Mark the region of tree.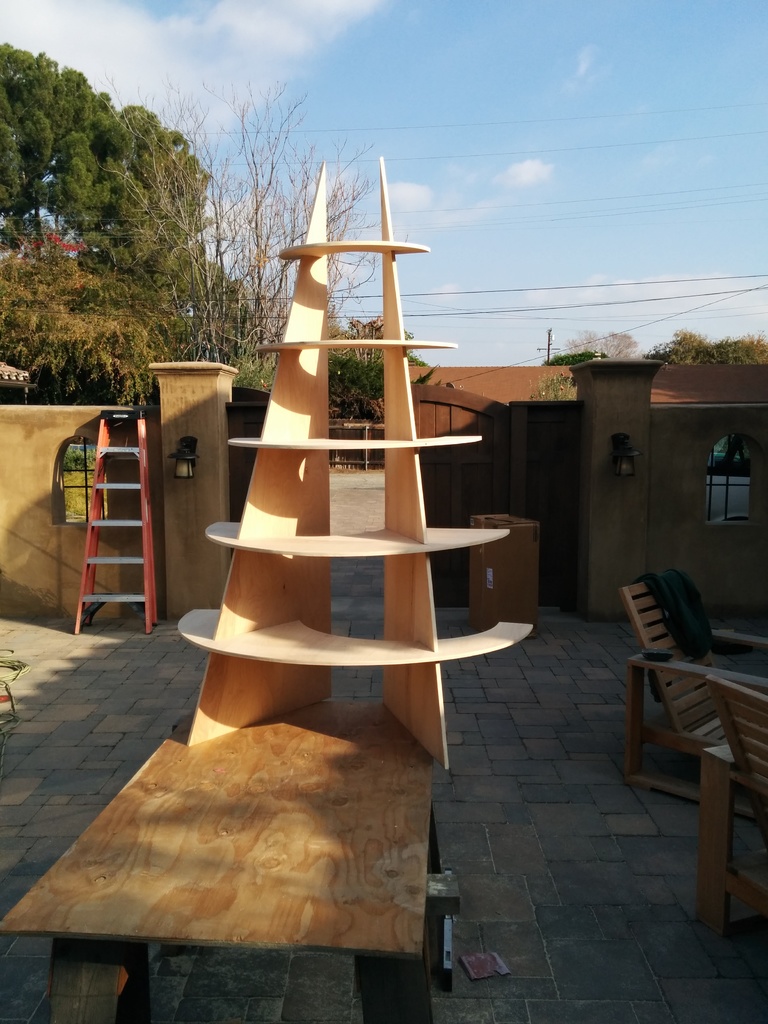
Region: crop(569, 326, 636, 363).
